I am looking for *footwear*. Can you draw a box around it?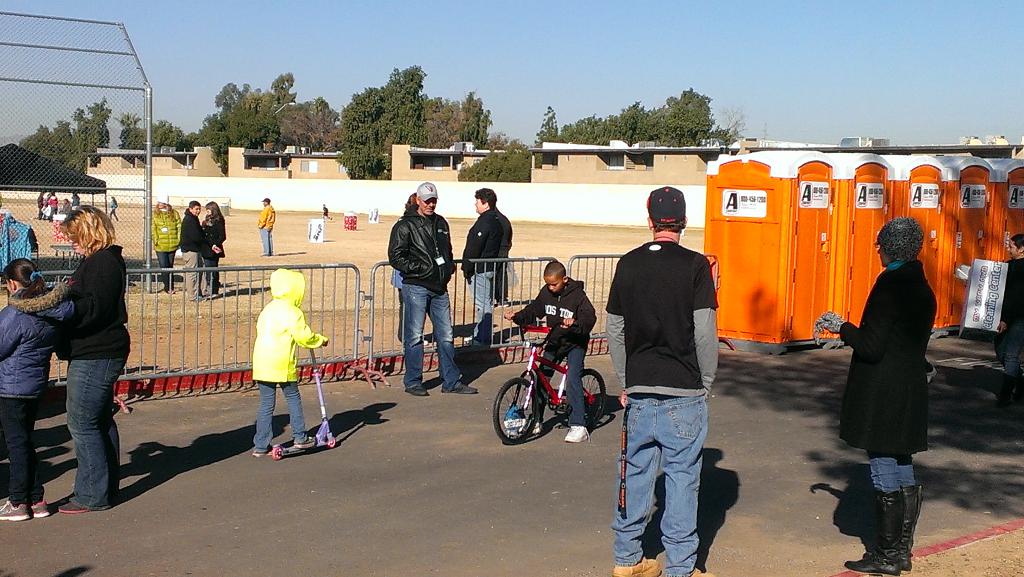
Sure, the bounding box is 436/382/480/398.
